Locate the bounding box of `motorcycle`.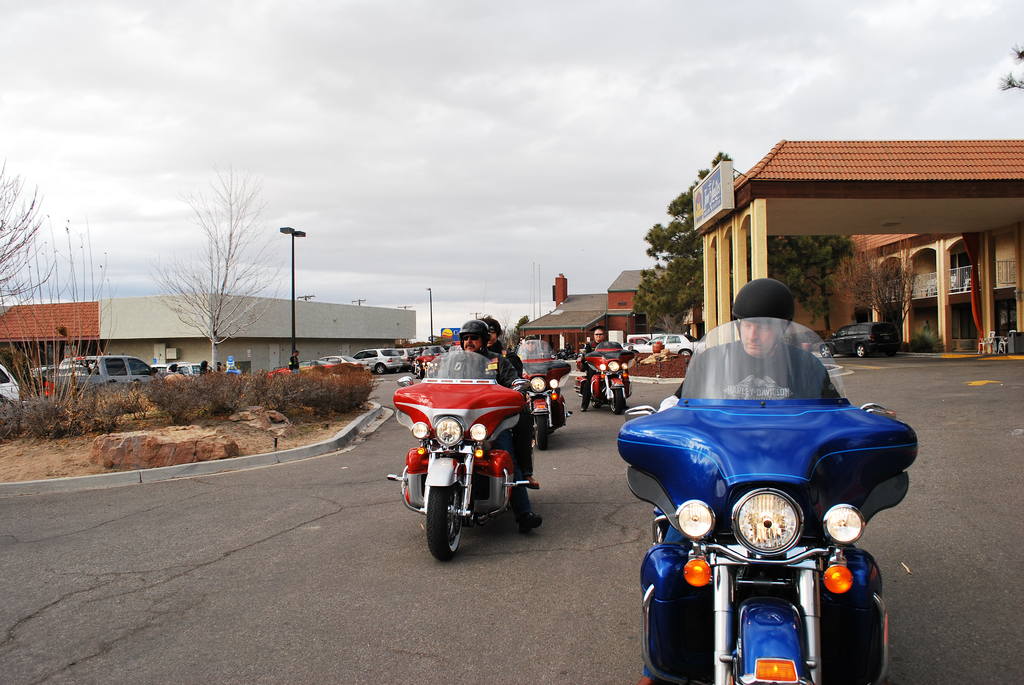
Bounding box: (572, 337, 637, 417).
